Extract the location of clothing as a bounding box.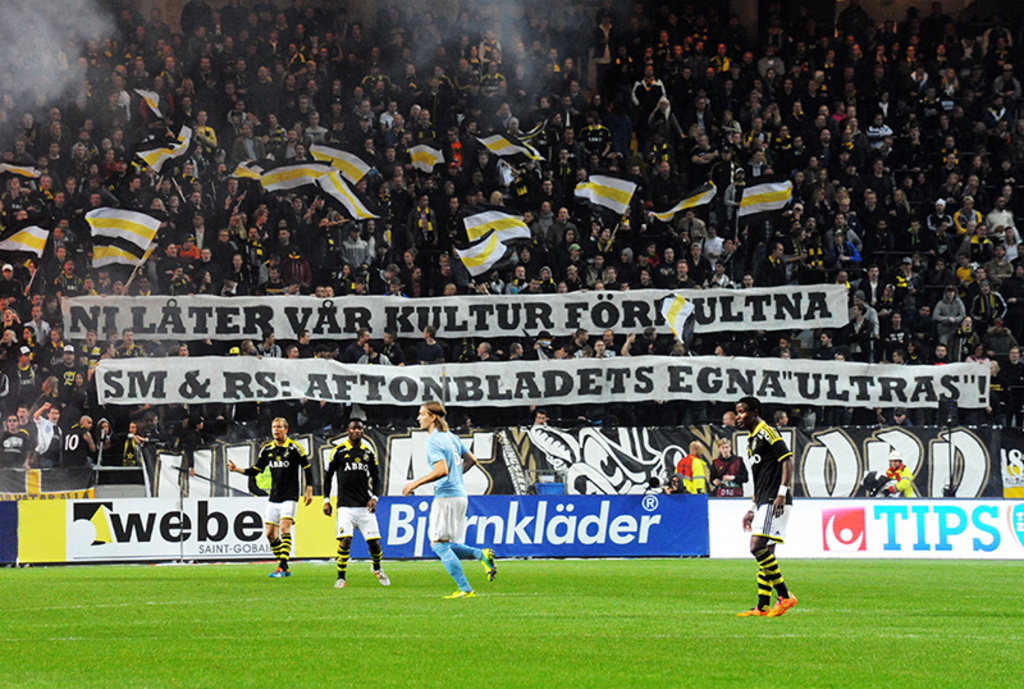
250, 460, 274, 501.
